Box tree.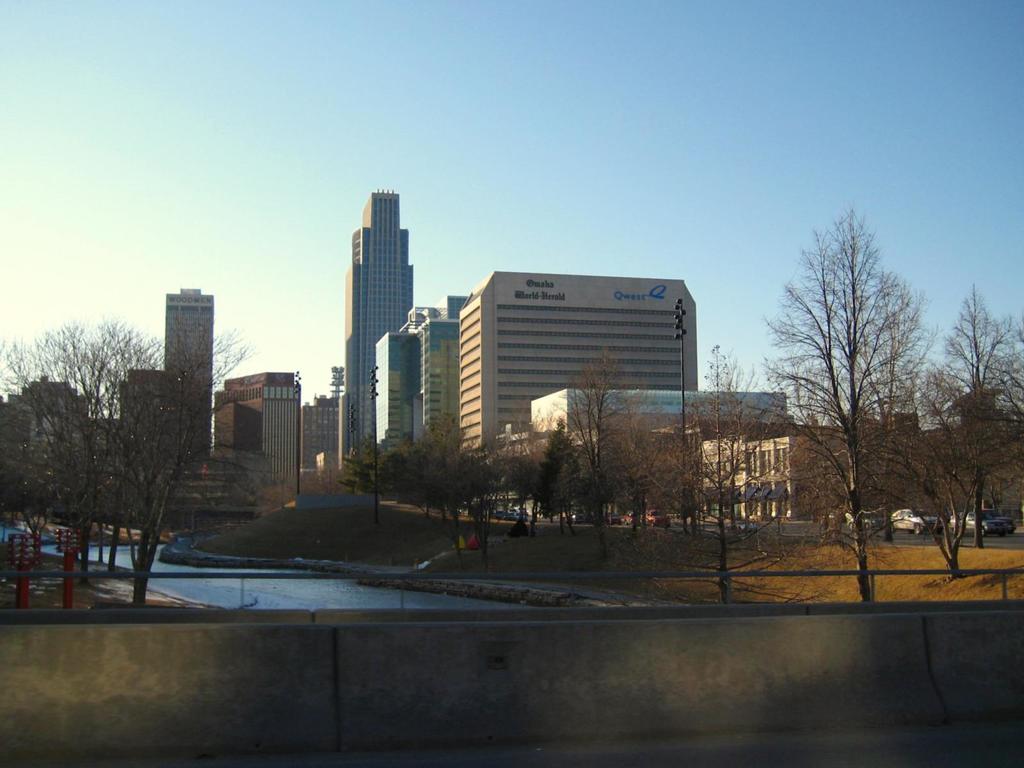
[x1=346, y1=441, x2=419, y2=511].
